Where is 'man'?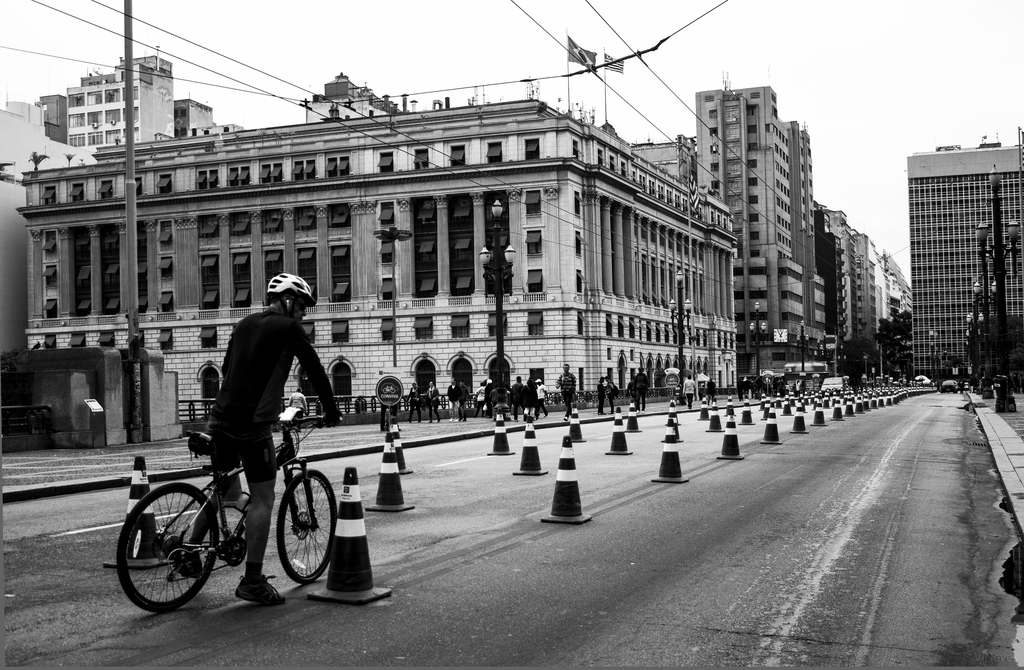
bbox=(174, 285, 337, 536).
